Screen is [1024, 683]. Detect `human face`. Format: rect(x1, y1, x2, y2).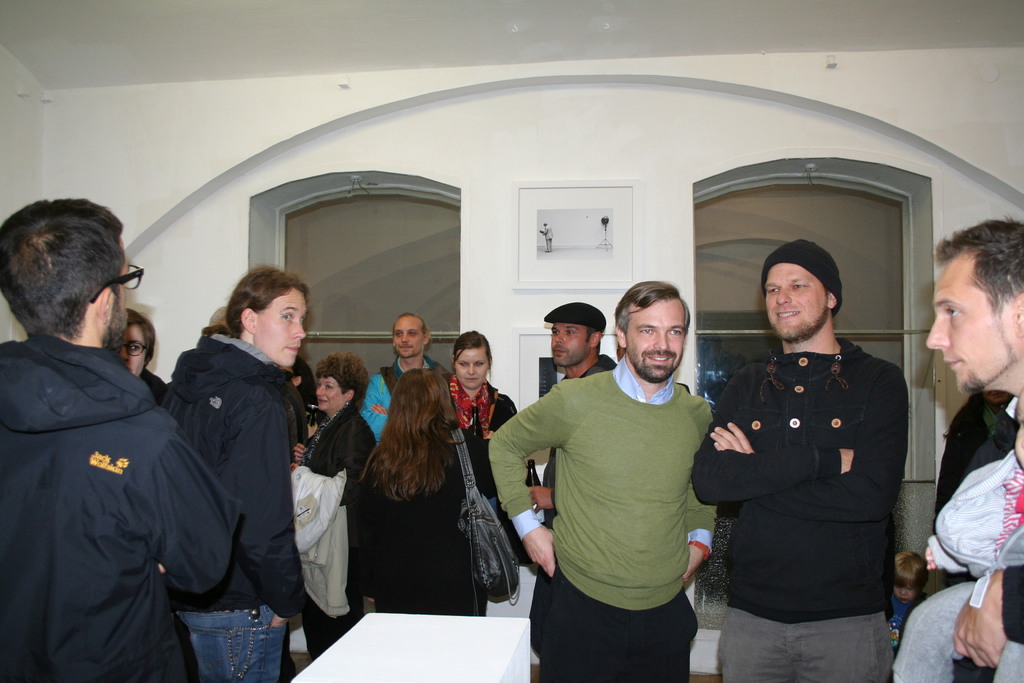
rect(394, 310, 427, 356).
